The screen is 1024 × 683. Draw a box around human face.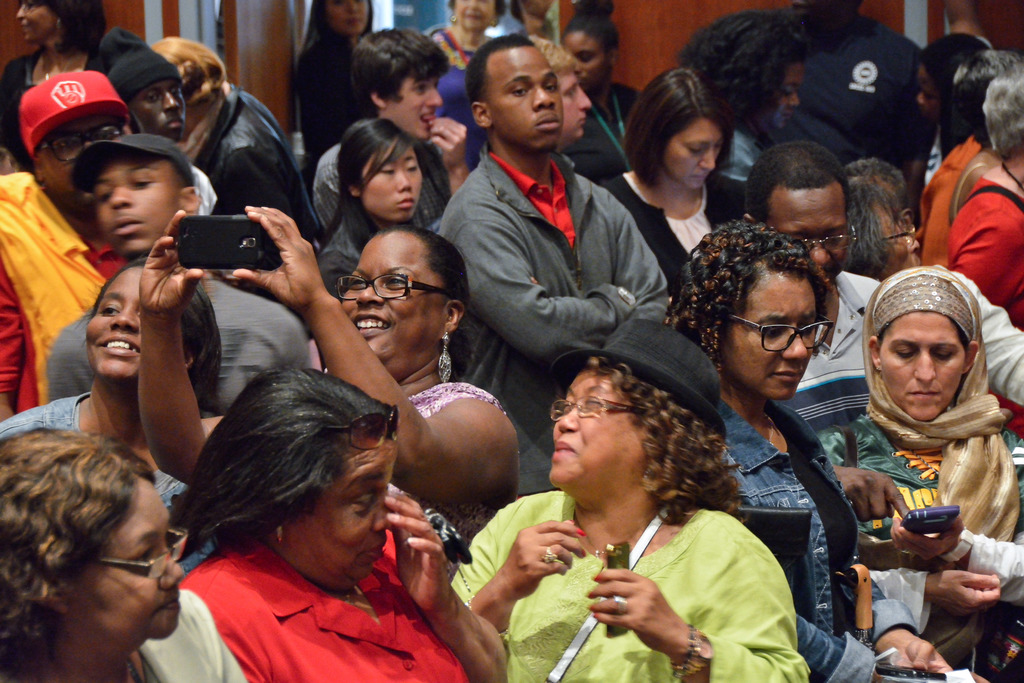
l=885, t=308, r=959, b=423.
